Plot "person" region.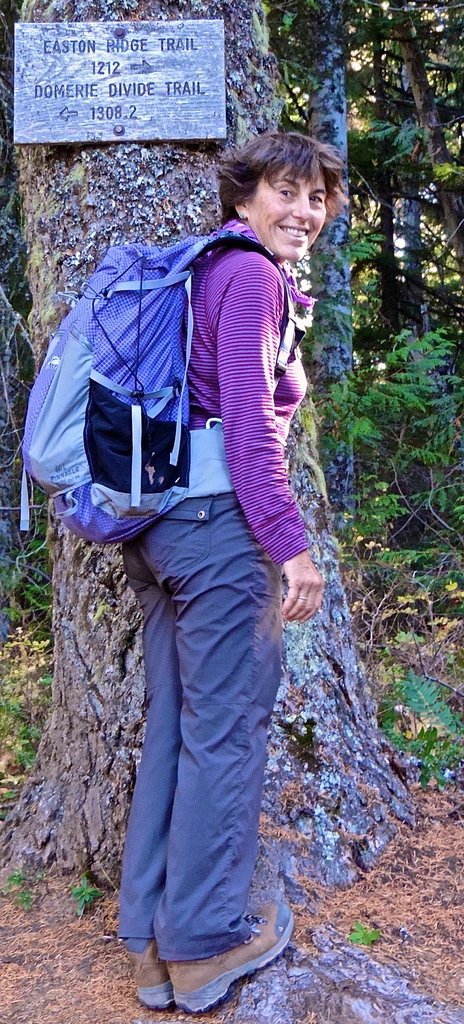
Plotted at <bbox>72, 132, 331, 992</bbox>.
